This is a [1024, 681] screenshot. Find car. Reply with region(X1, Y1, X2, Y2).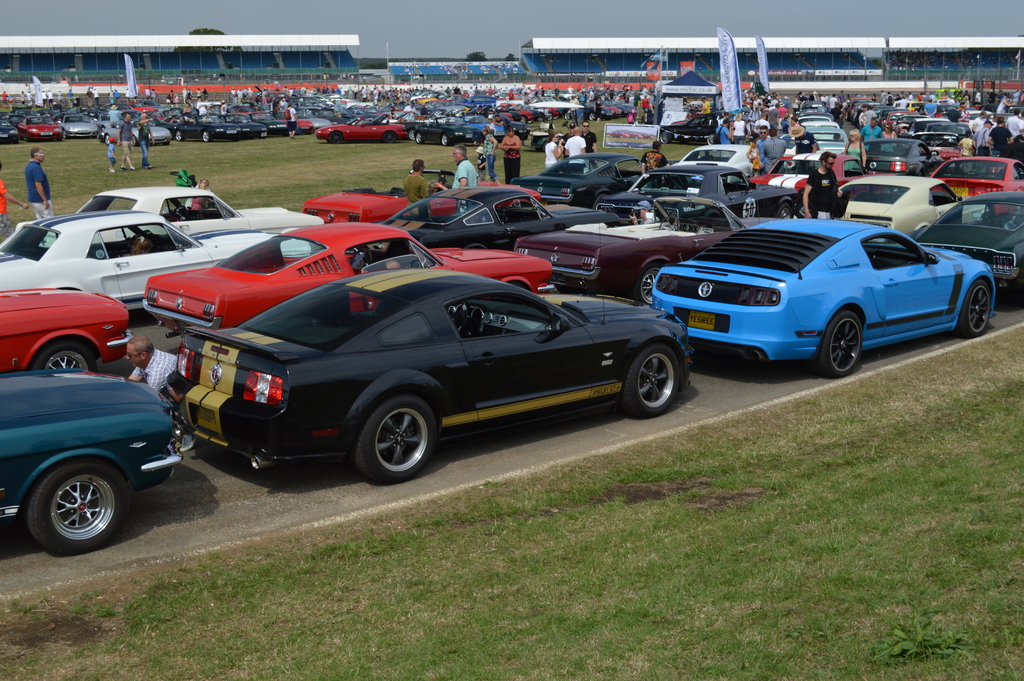
region(508, 158, 634, 213).
